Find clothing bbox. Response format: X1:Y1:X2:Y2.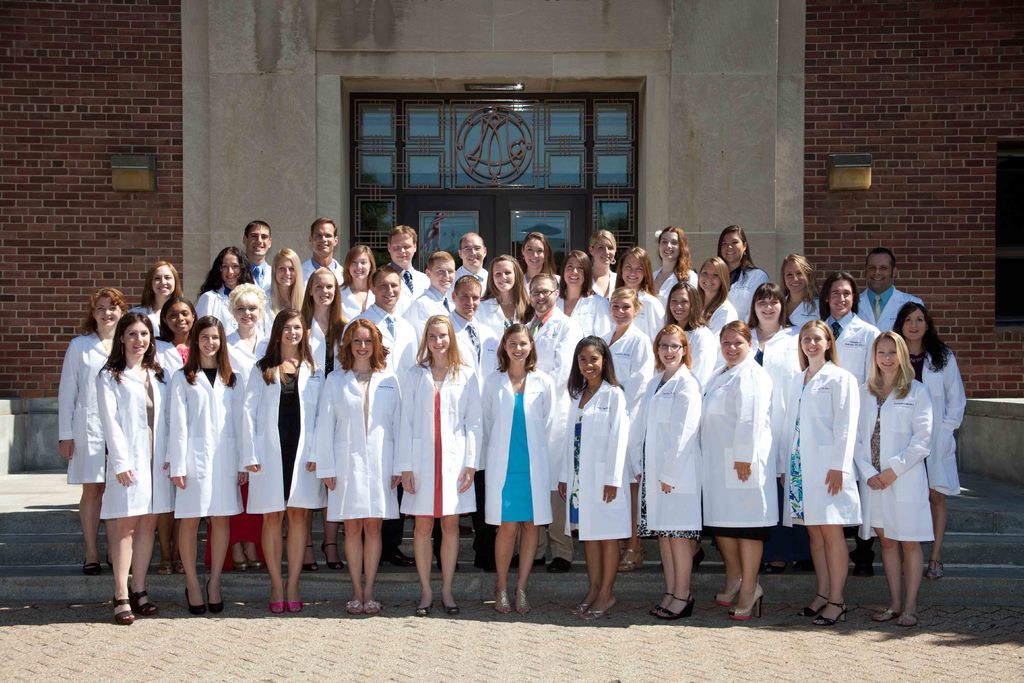
56:330:106:482.
